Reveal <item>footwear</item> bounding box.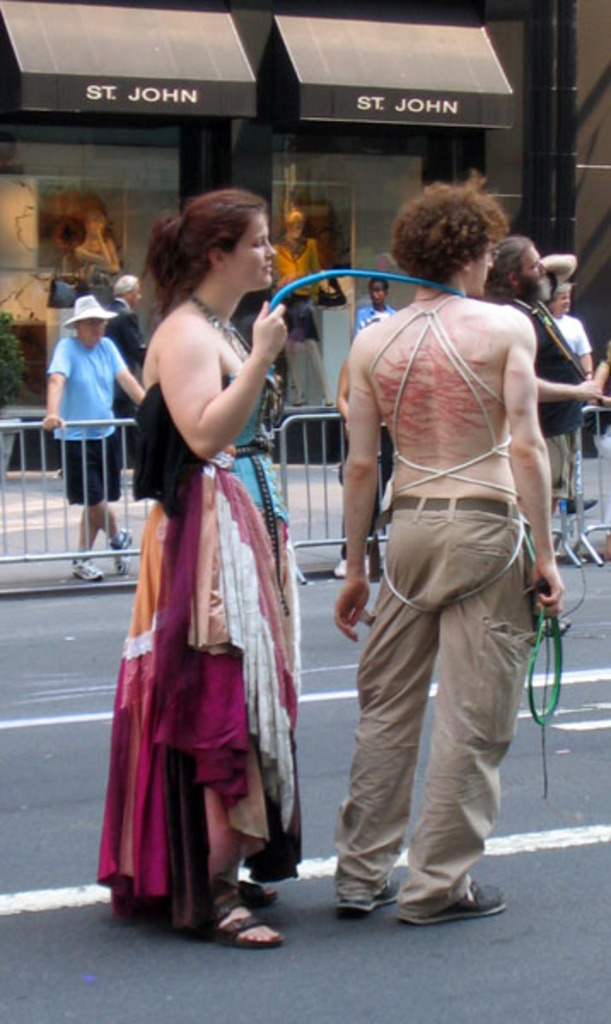
Revealed: BBox(338, 876, 403, 915).
